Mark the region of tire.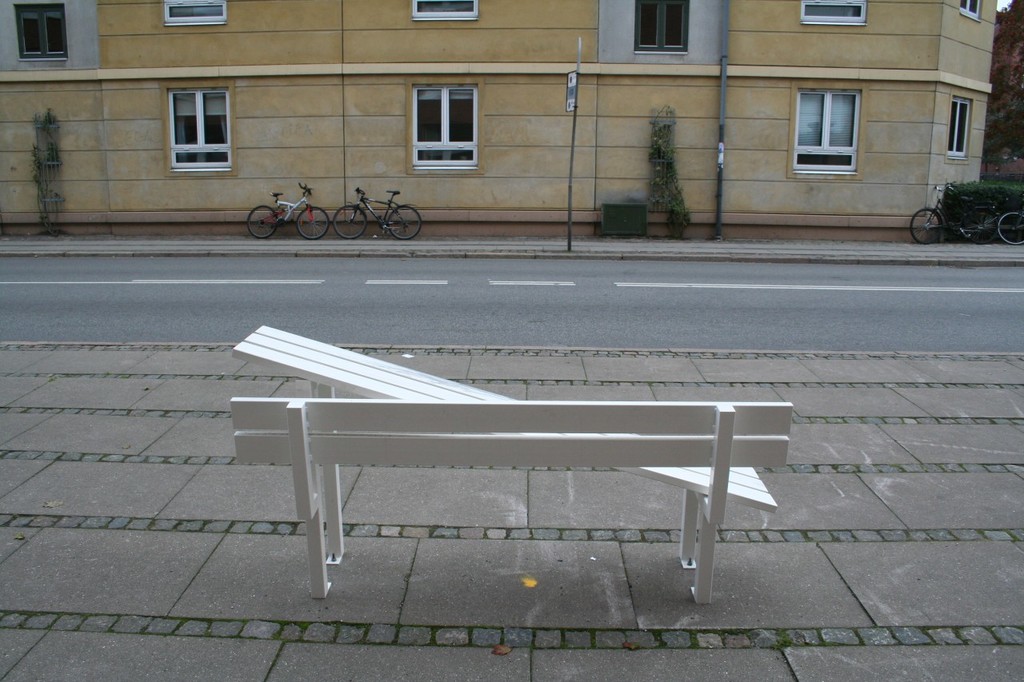
Region: box(298, 208, 330, 239).
